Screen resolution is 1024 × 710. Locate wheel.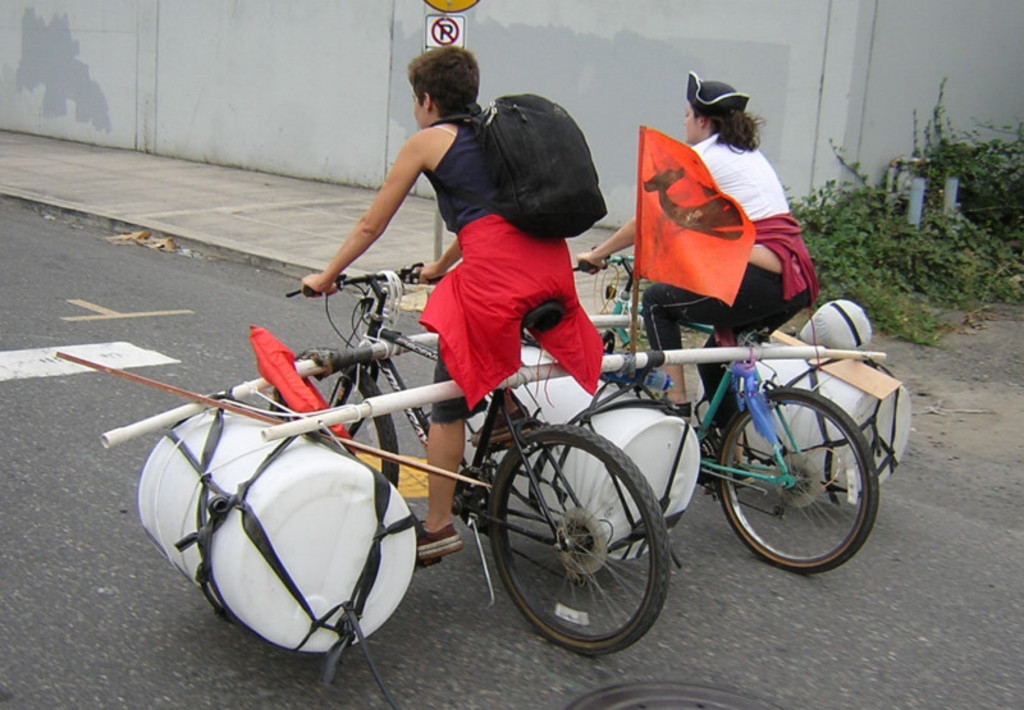
x1=269 y1=345 x2=402 y2=485.
